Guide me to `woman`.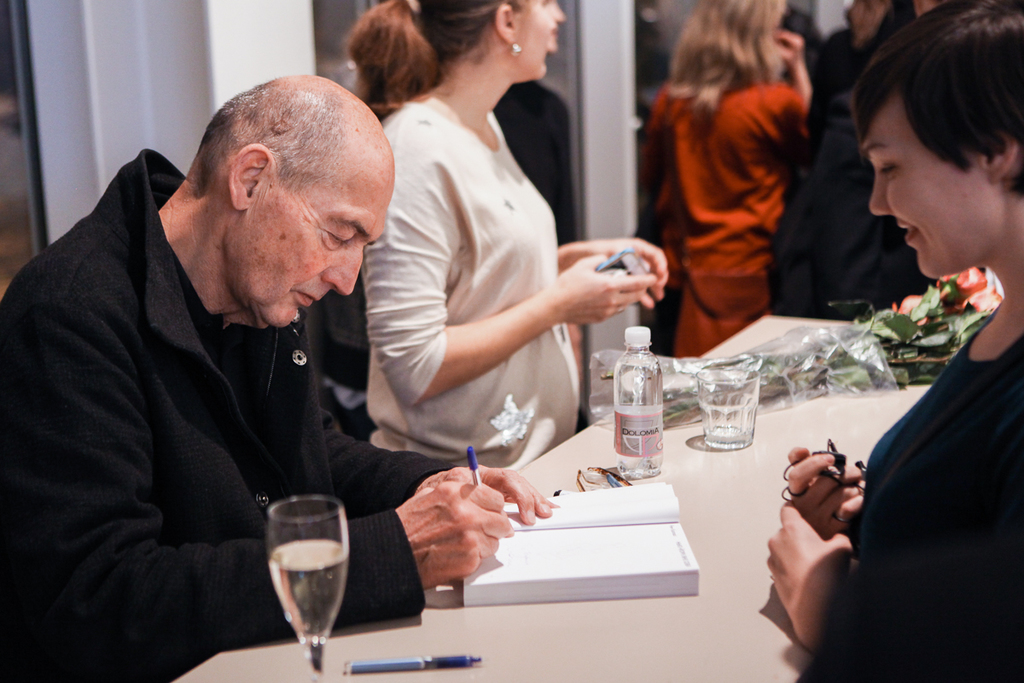
Guidance: [x1=767, y1=0, x2=1023, y2=682].
